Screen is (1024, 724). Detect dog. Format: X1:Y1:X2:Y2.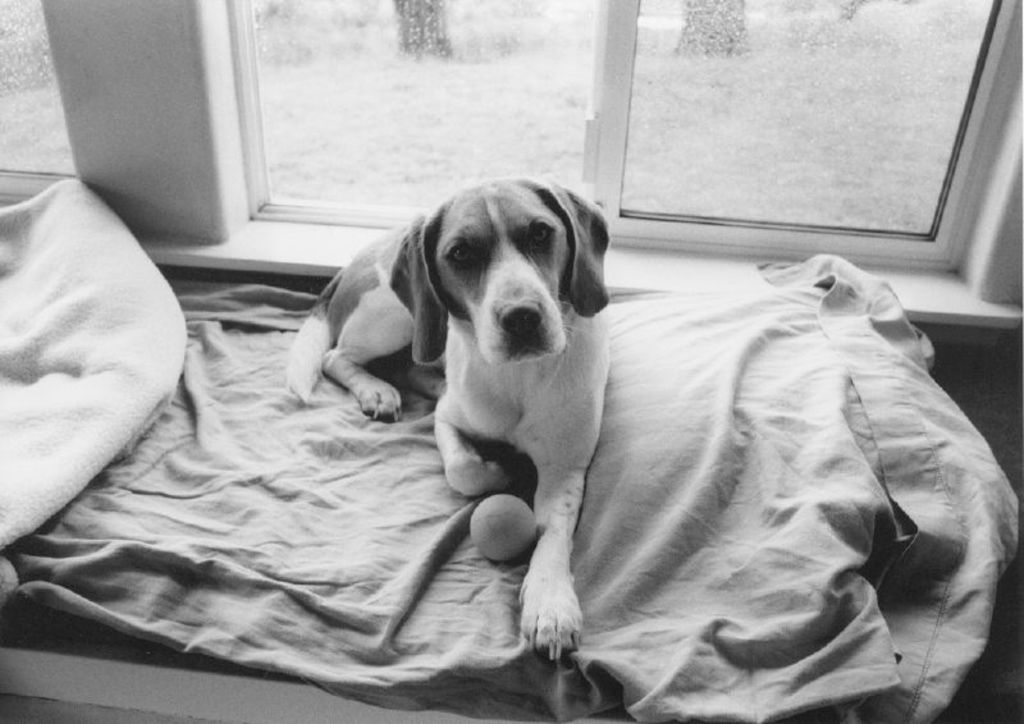
284:175:611:663.
